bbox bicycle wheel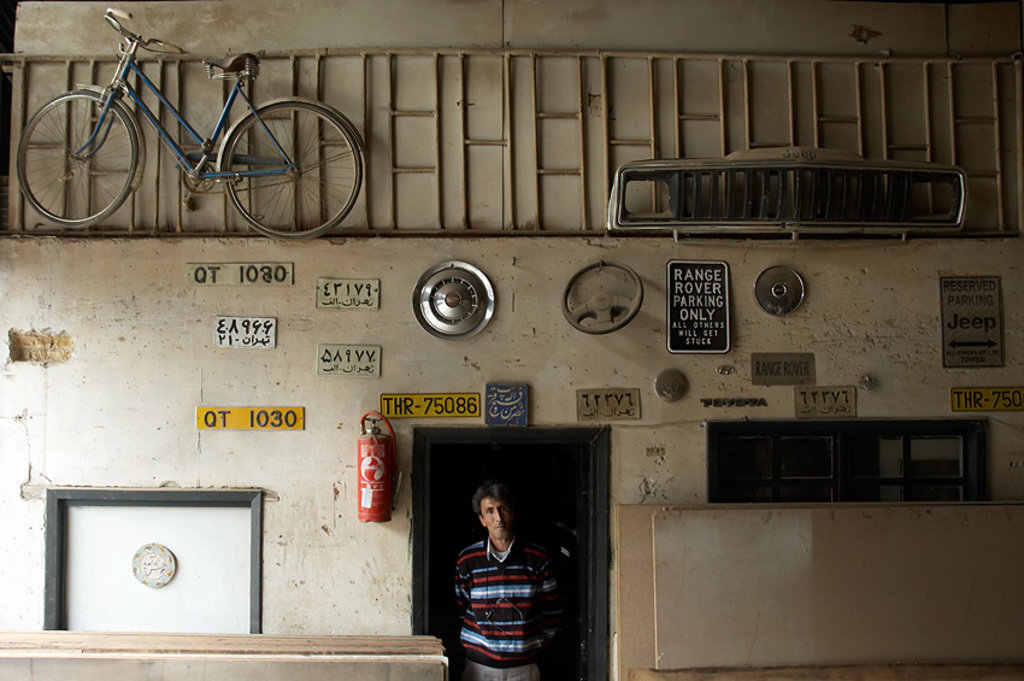
16, 86, 140, 228
